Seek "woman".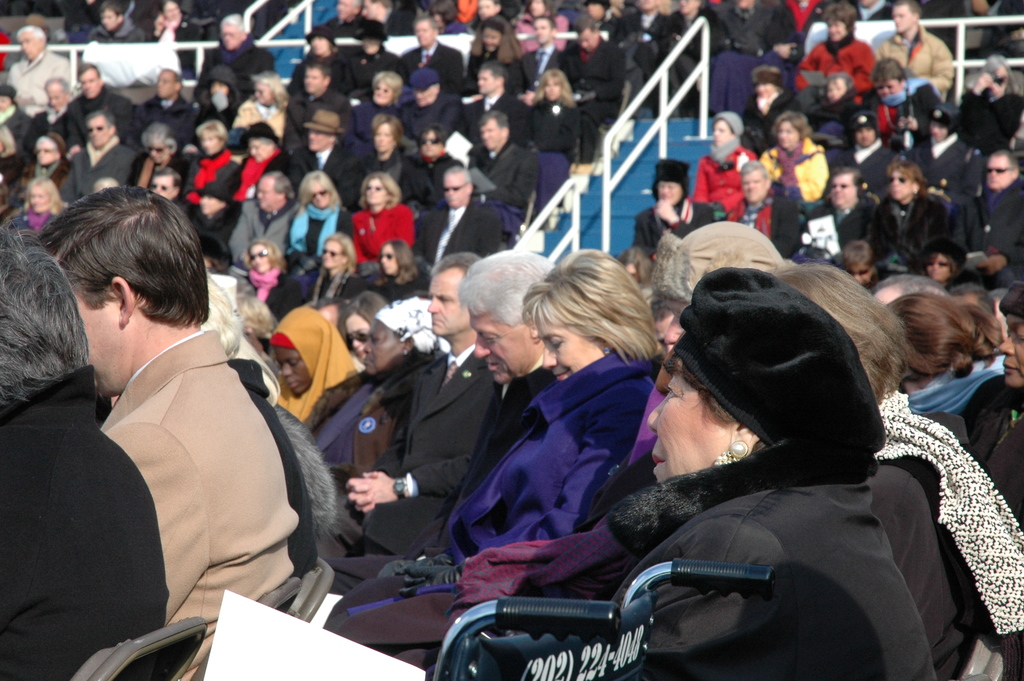
bbox=(321, 291, 450, 553).
